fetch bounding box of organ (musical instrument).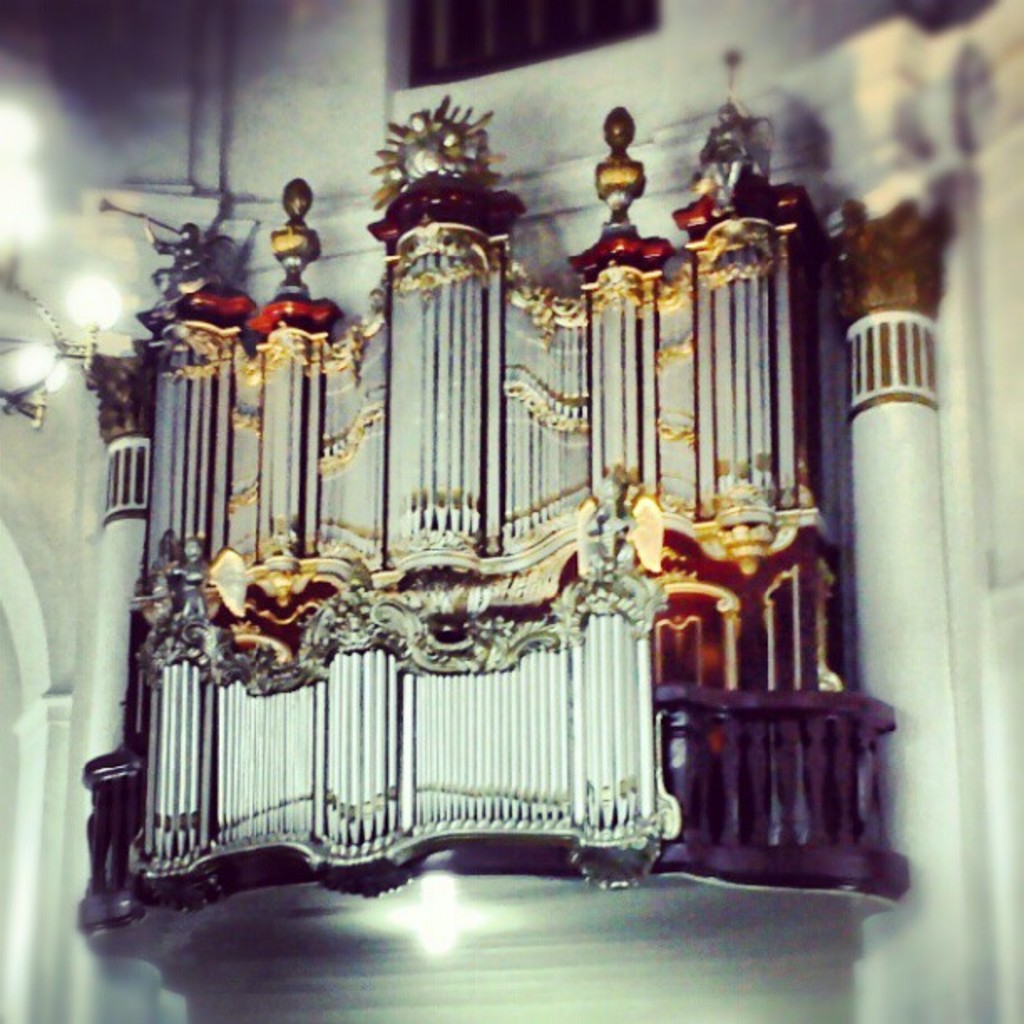
Bbox: (37, 84, 902, 873).
